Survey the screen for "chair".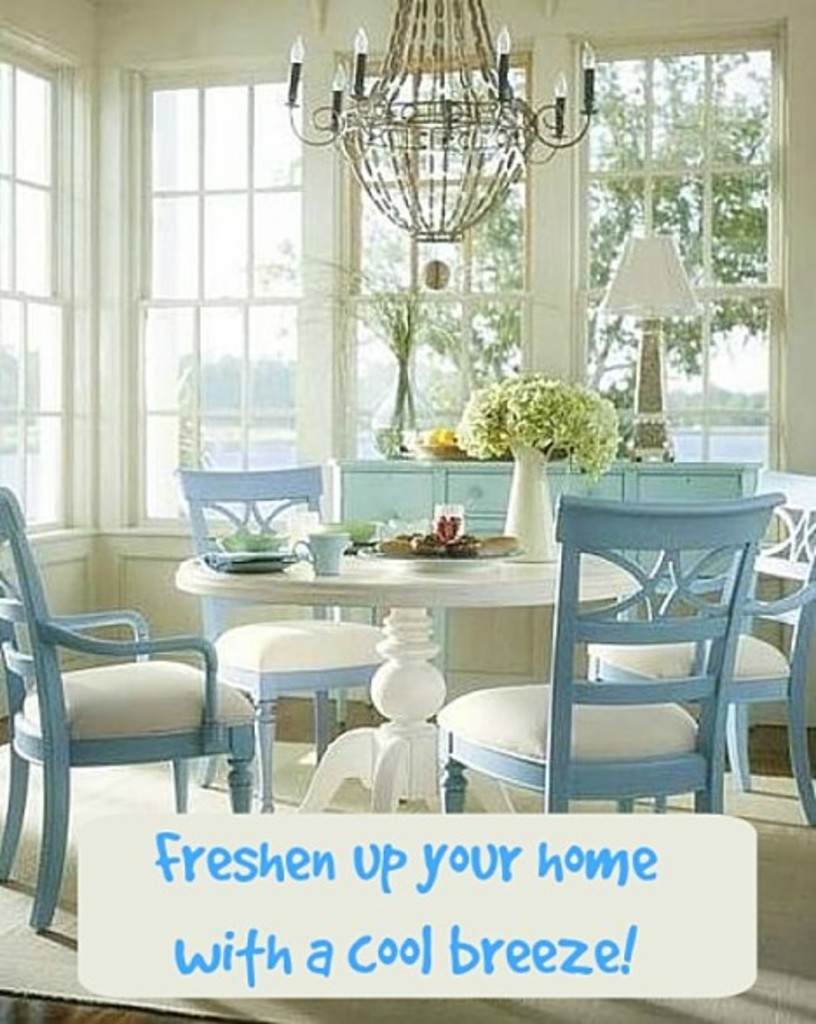
Survey found: box=[586, 468, 814, 818].
